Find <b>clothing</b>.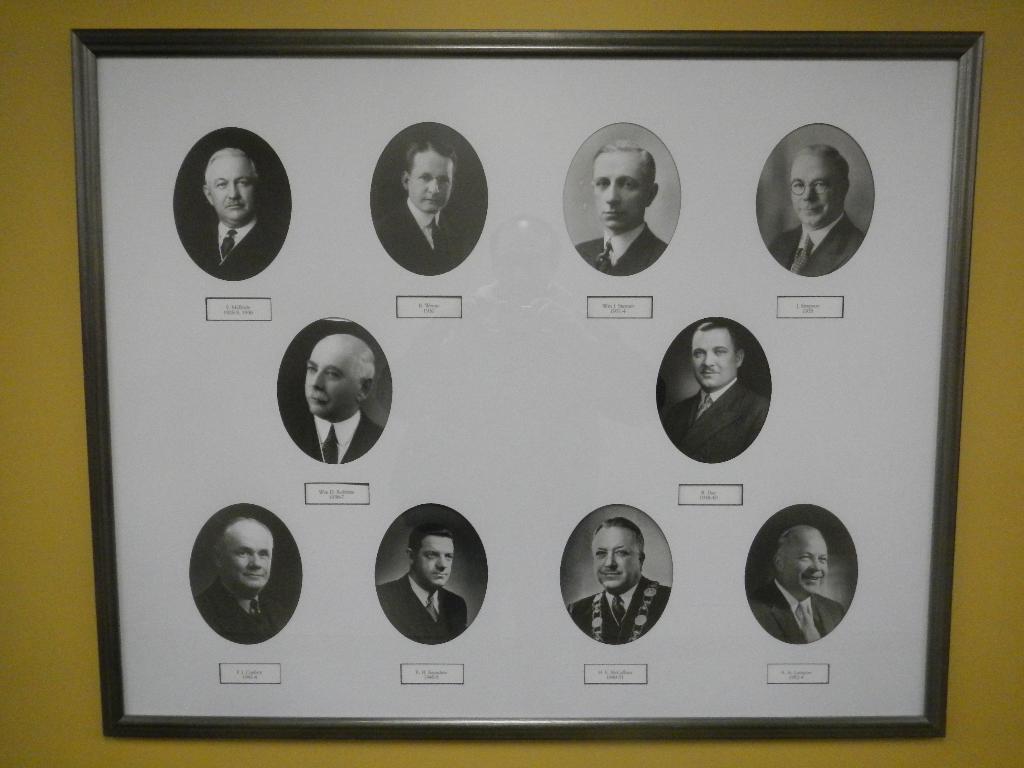
{"x1": 568, "y1": 574, "x2": 673, "y2": 646}.
